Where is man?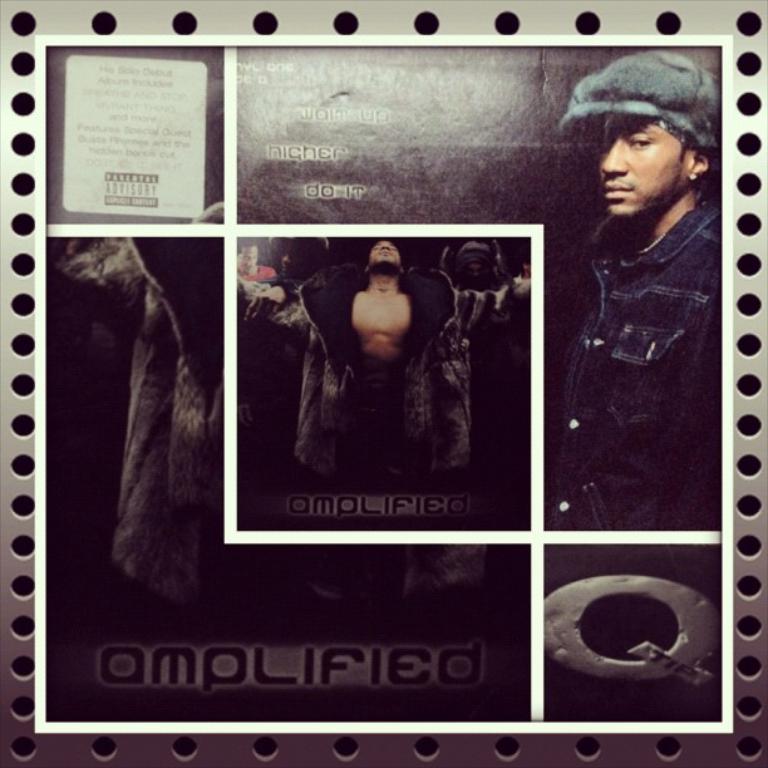
555:48:718:536.
